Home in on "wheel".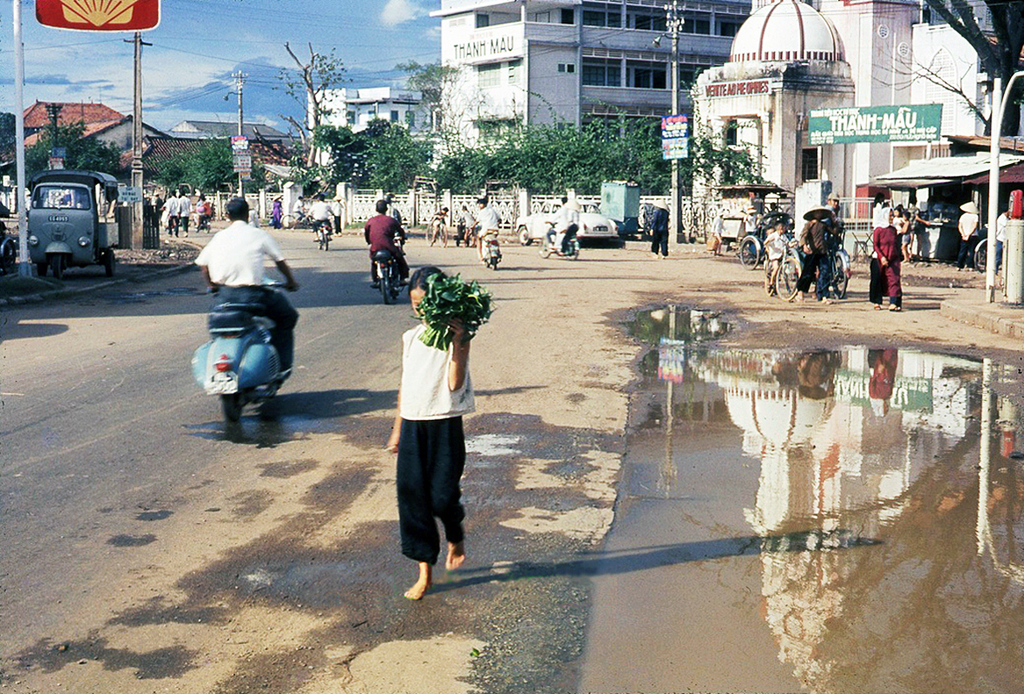
Homed in at 205/223/210/233.
